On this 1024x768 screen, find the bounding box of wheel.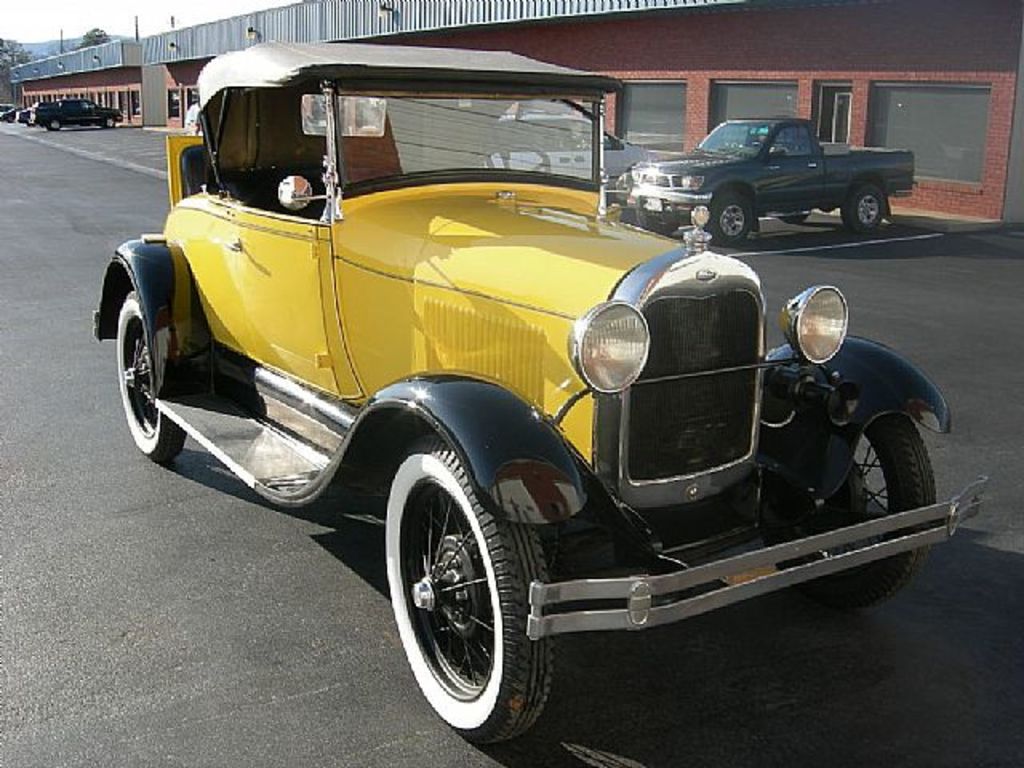
Bounding box: region(846, 184, 885, 230).
